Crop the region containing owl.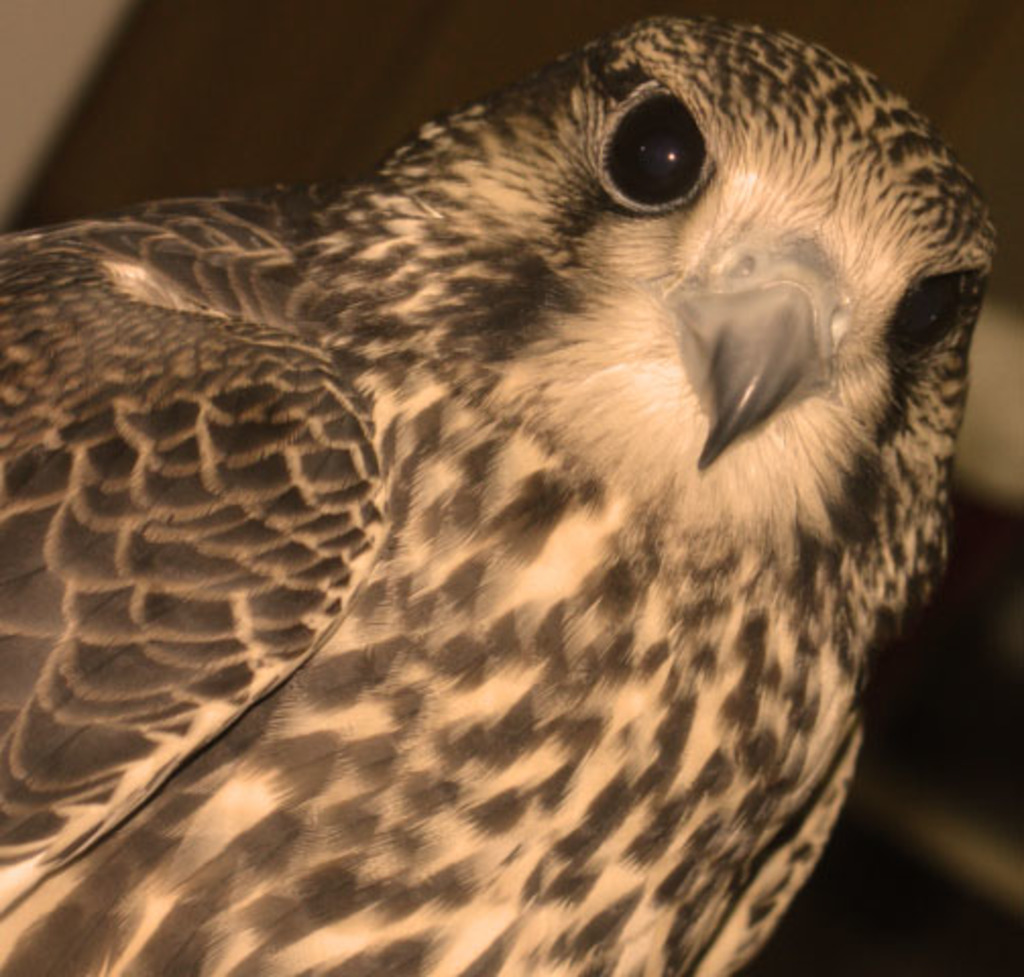
Crop region: x1=0, y1=18, x2=1002, y2=975.
